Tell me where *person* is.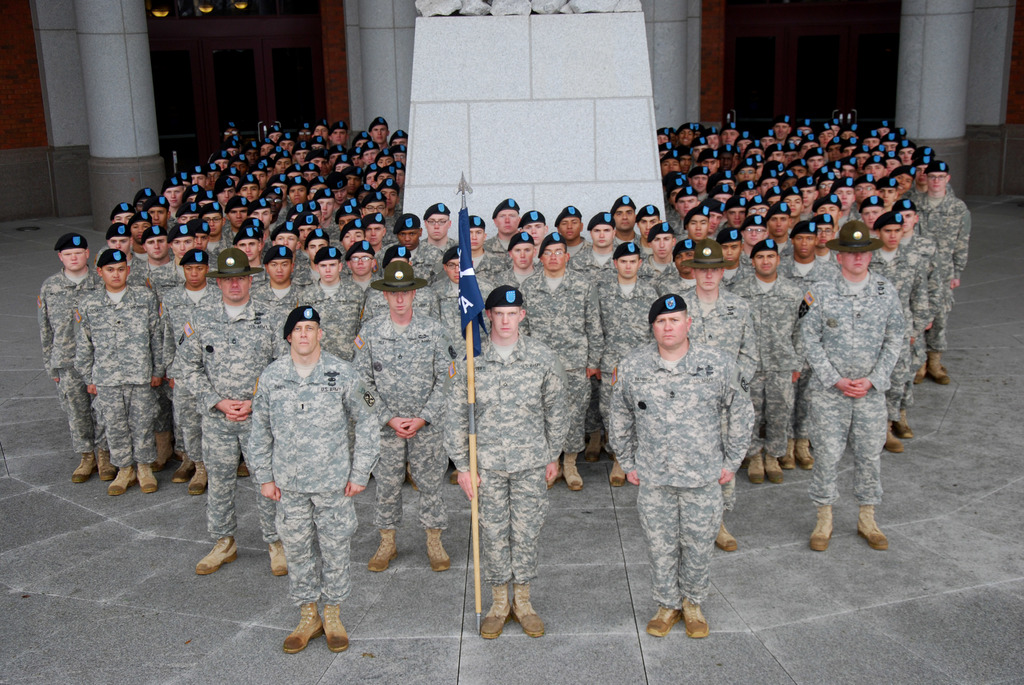
*person* is at pyautogui.locateOnScreen(330, 146, 342, 164).
